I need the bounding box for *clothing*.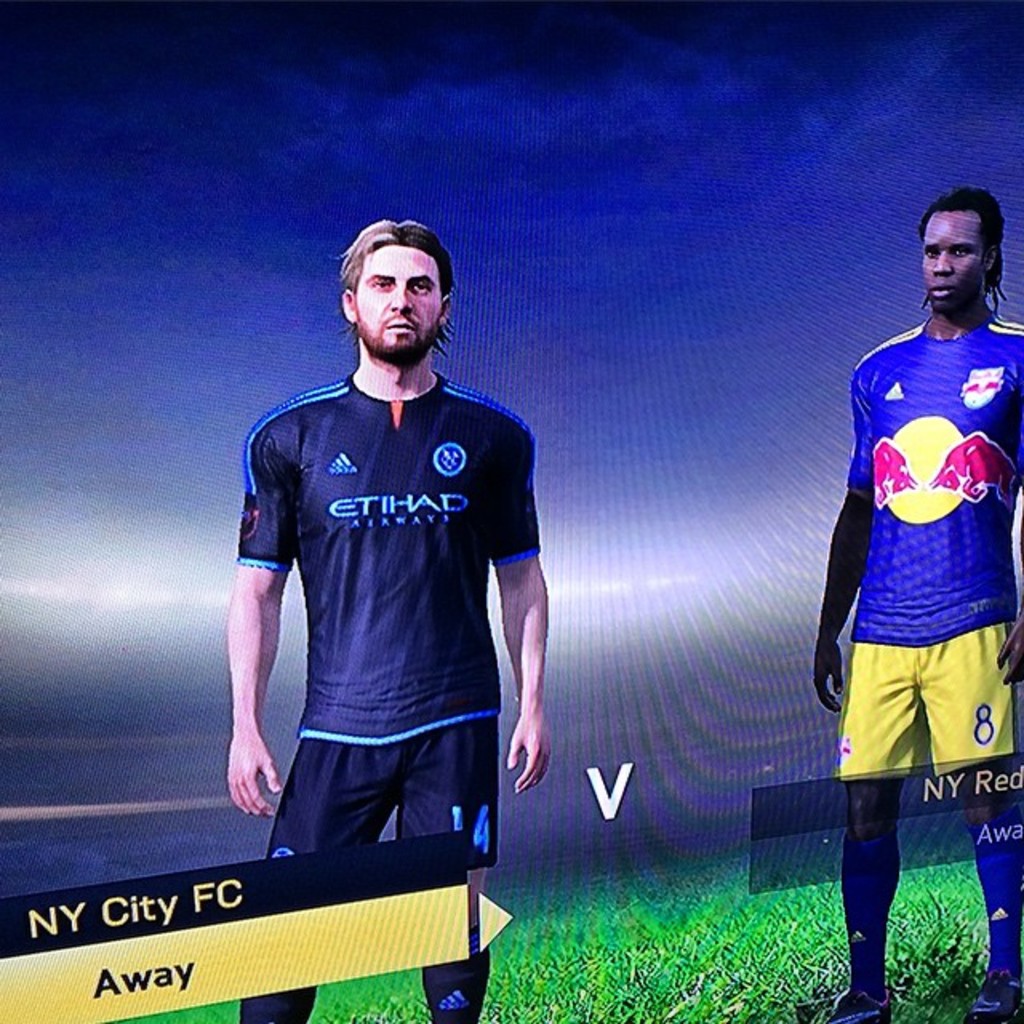
Here it is: BBox(240, 374, 538, 883).
